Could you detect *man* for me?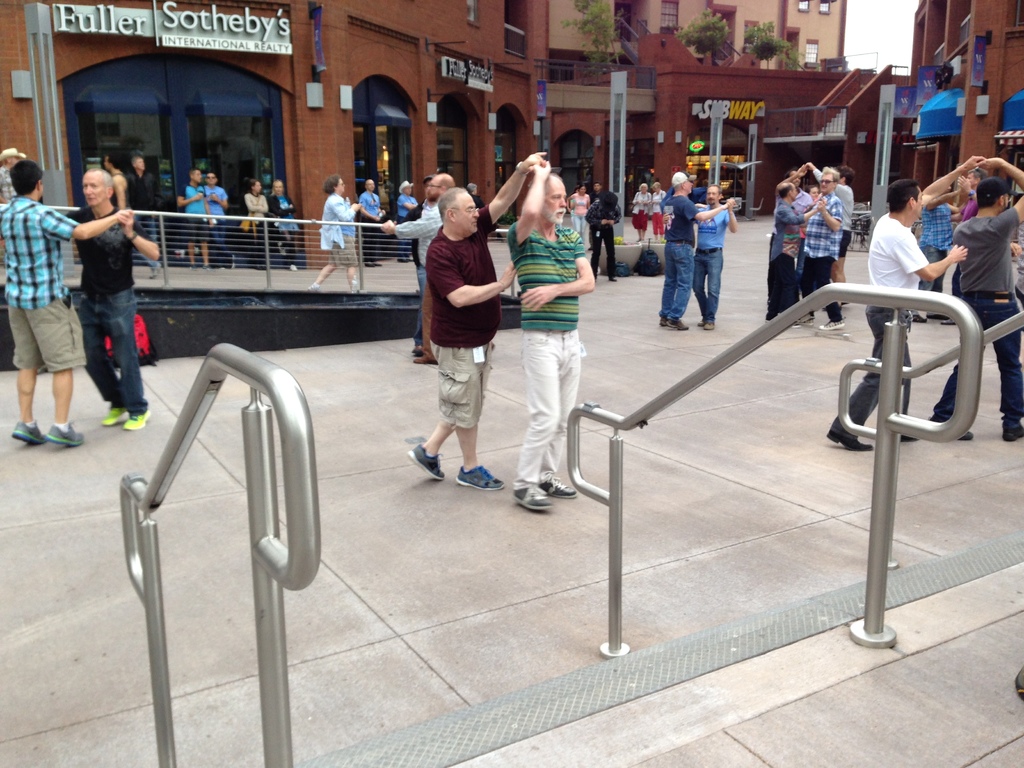
Detection result: l=0, t=161, r=138, b=444.
